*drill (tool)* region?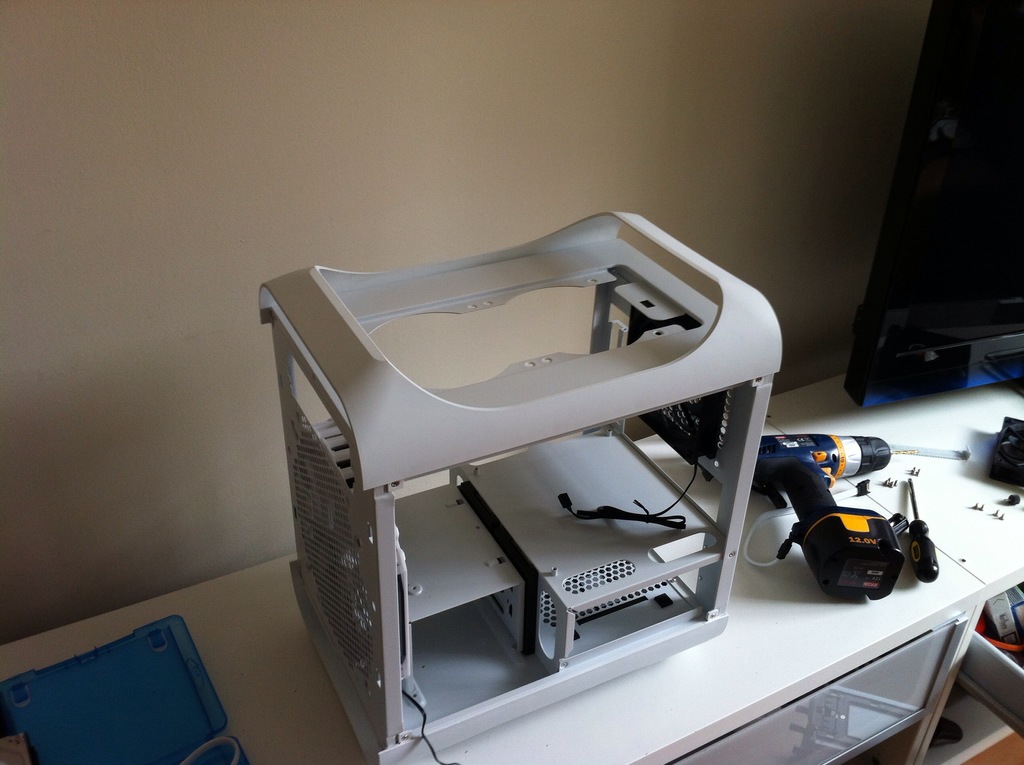
pyautogui.locateOnScreen(763, 410, 942, 638)
